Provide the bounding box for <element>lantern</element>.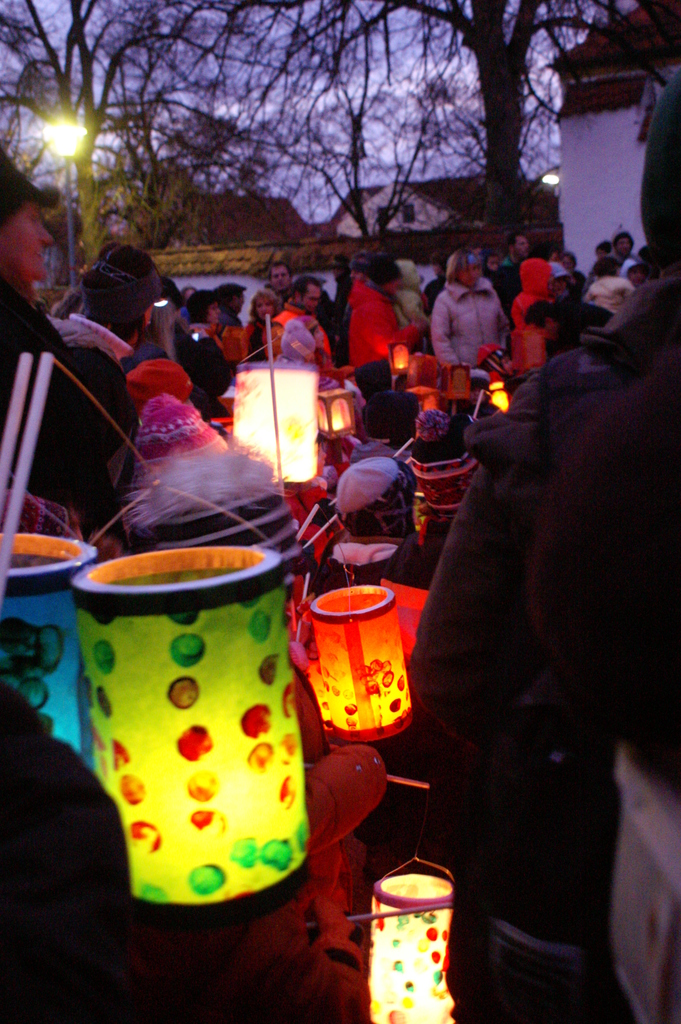
x1=70, y1=550, x2=310, y2=935.
